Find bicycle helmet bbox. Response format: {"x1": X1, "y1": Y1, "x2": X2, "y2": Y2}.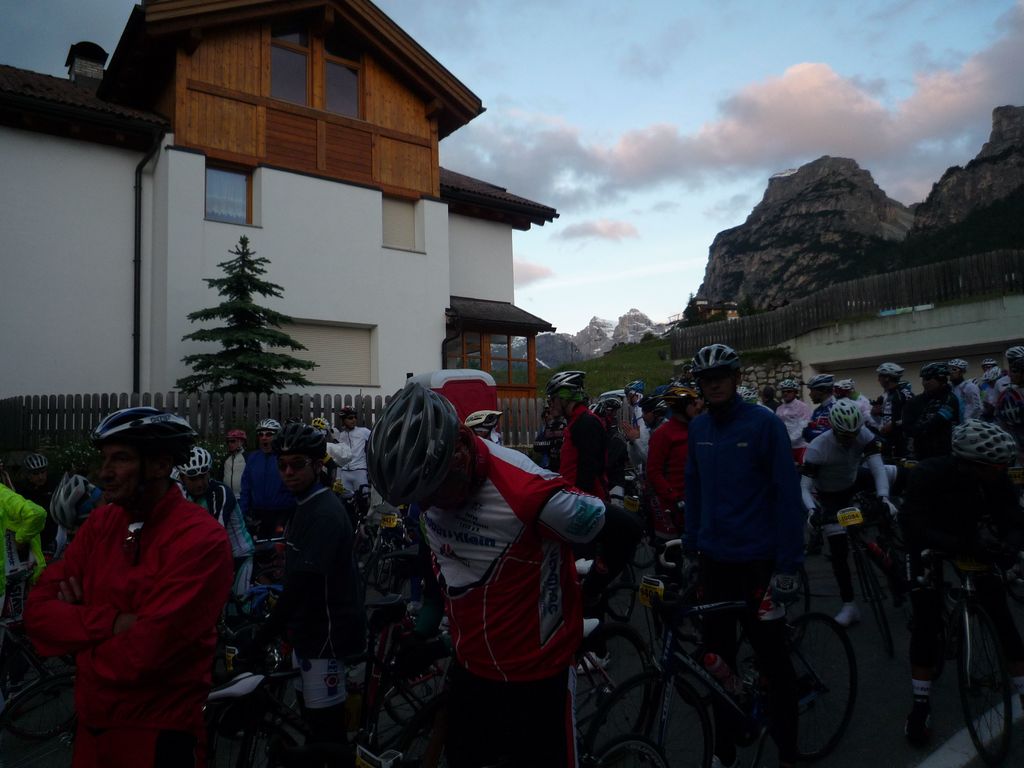
{"x1": 551, "y1": 369, "x2": 583, "y2": 396}.
